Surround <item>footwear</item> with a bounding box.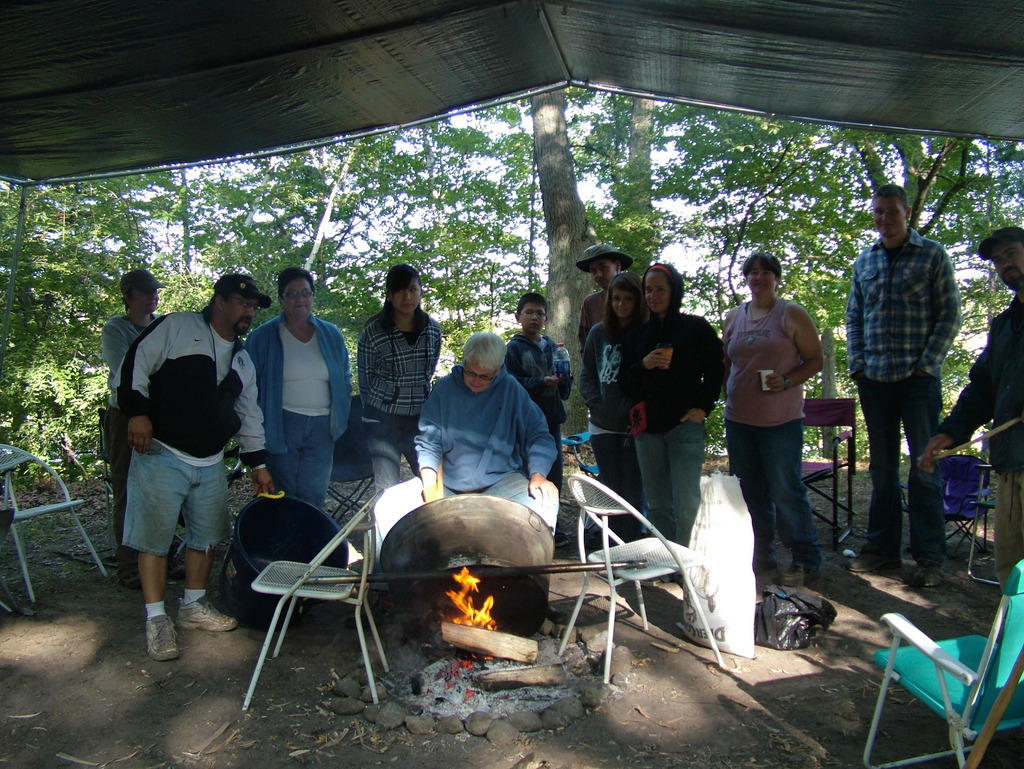
(177,595,237,631).
